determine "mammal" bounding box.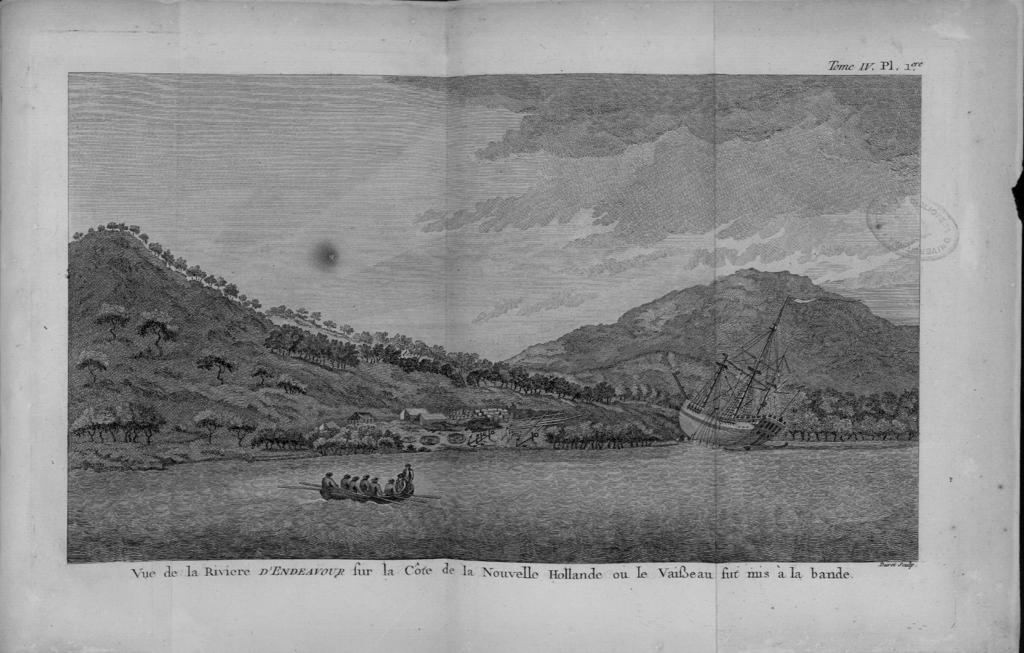
Determined: 314:468:342:504.
